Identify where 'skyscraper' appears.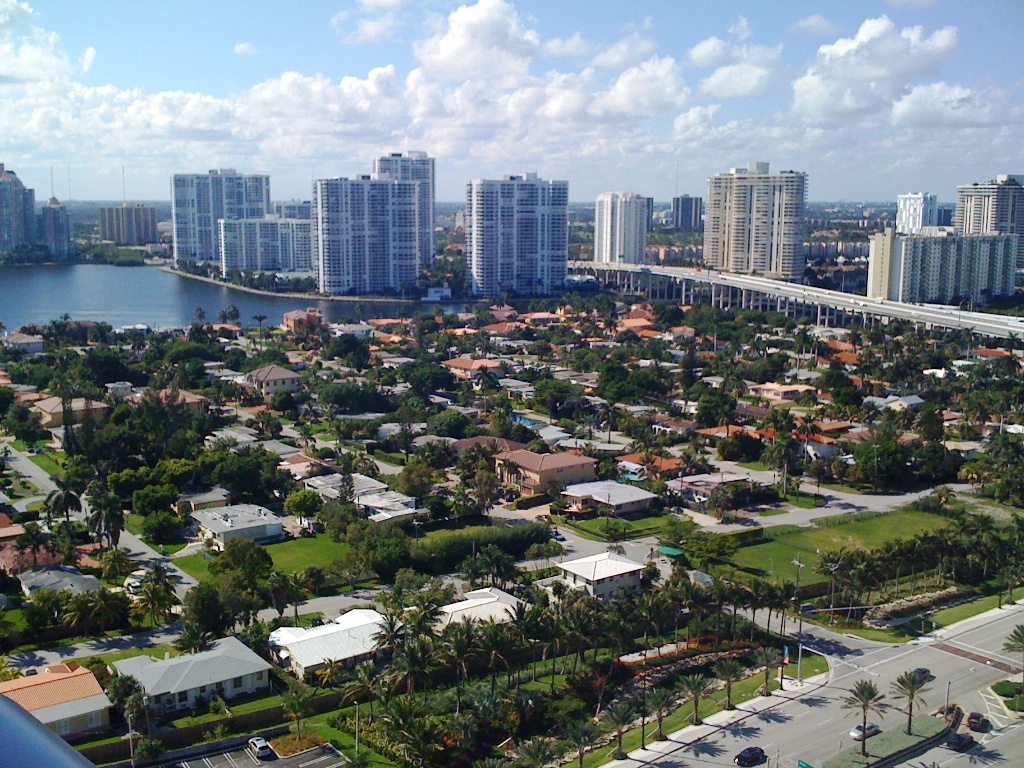
Appears at <bbox>870, 234, 1019, 305</bbox>.
